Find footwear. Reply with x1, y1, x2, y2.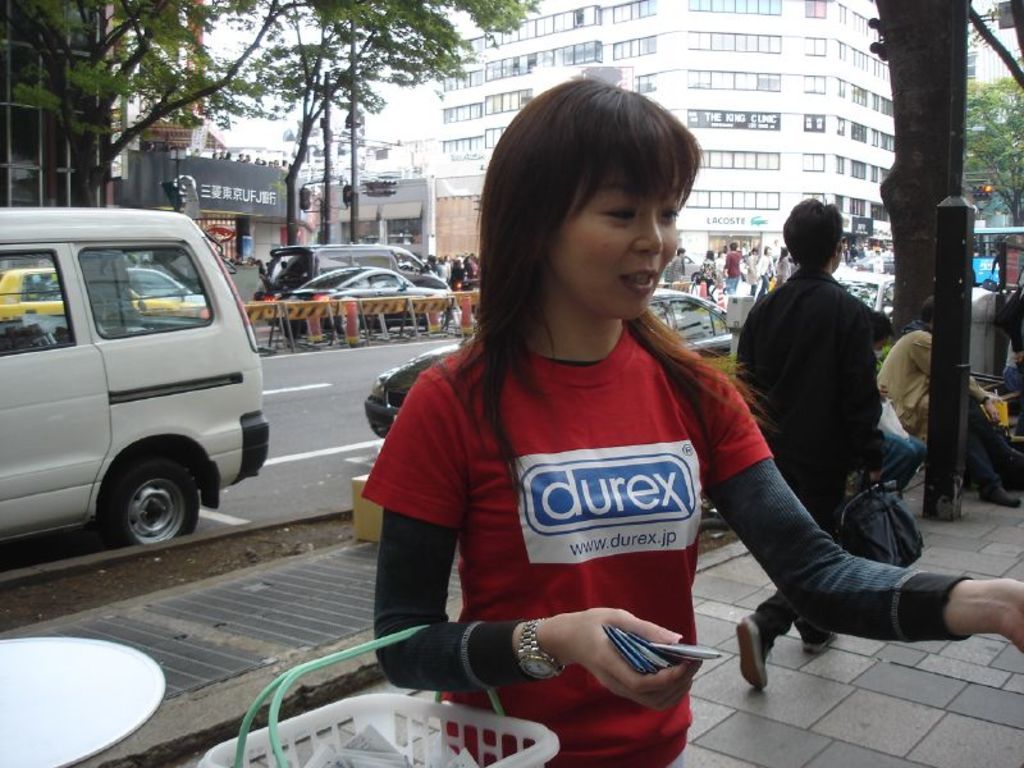
997, 443, 1023, 479.
